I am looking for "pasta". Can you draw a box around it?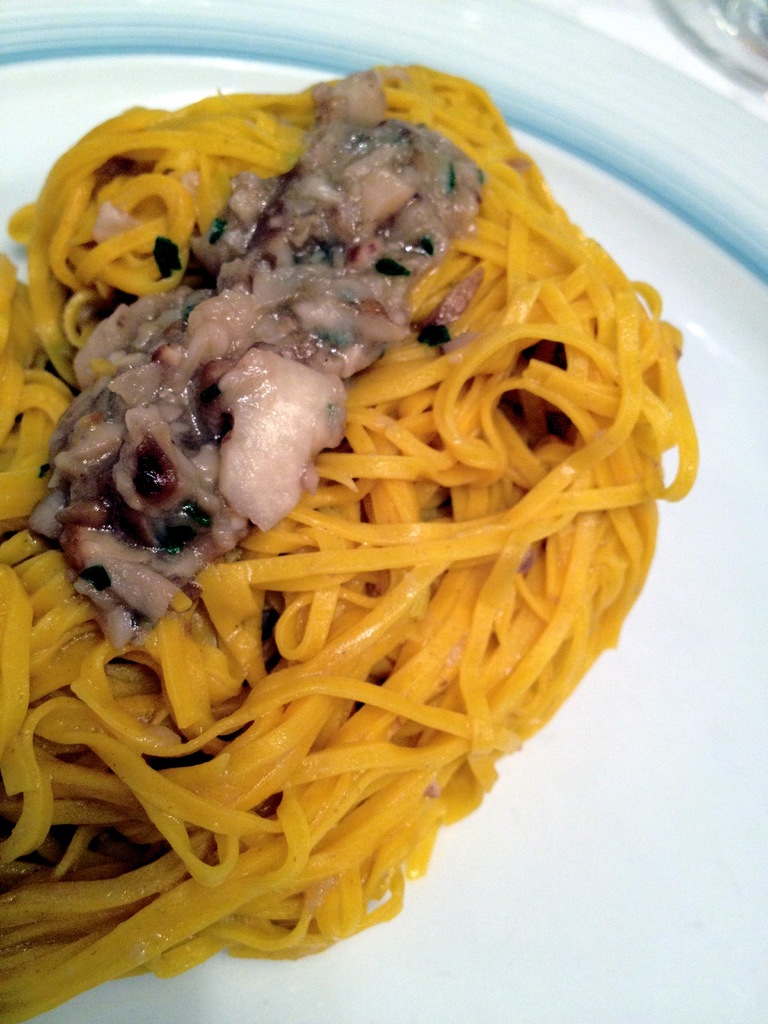
Sure, the bounding box is box(0, 65, 701, 1023).
